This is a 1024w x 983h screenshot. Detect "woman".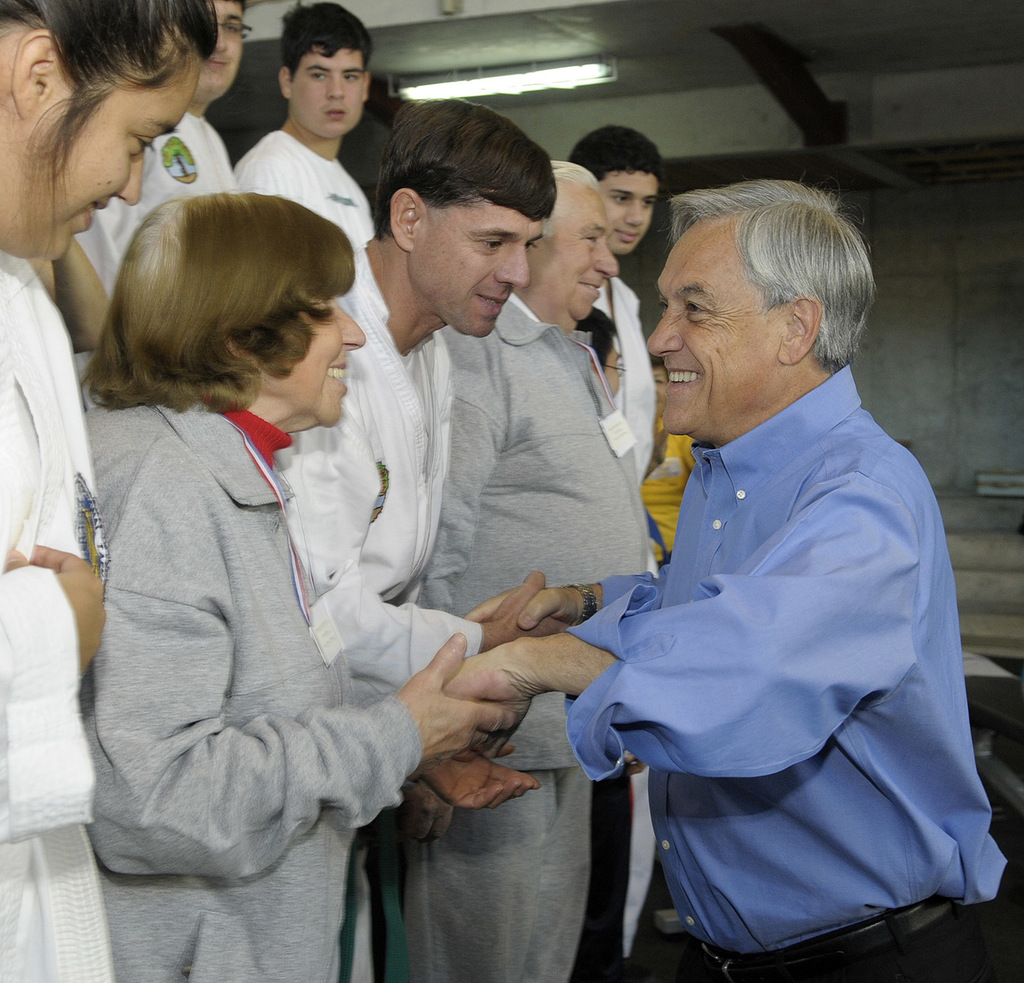
bbox=(78, 132, 487, 930).
